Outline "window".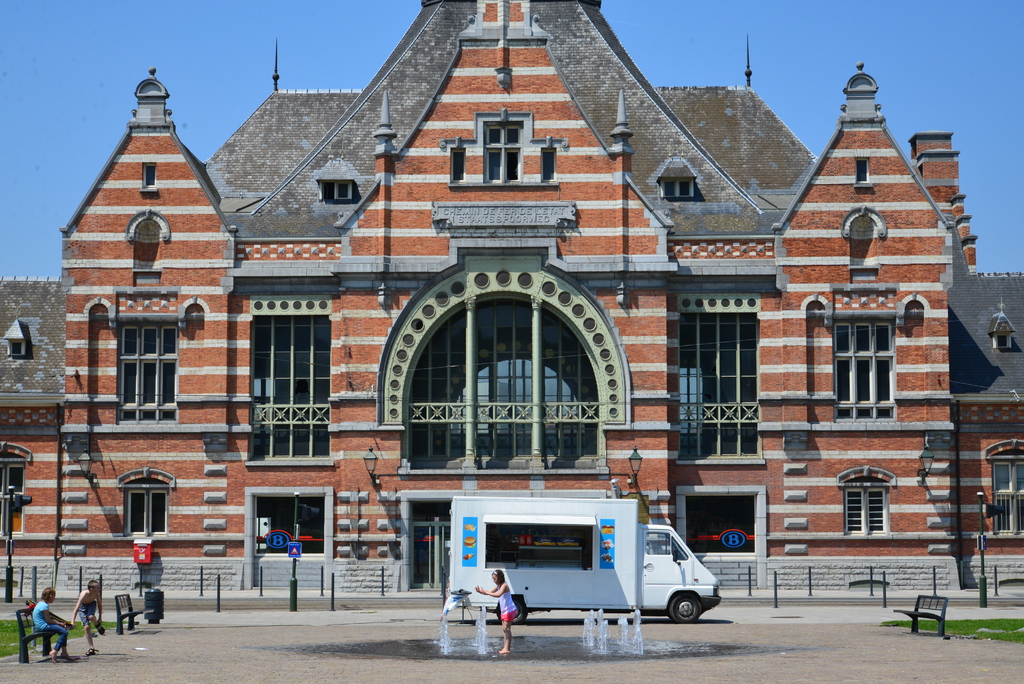
Outline: rect(676, 314, 763, 461).
